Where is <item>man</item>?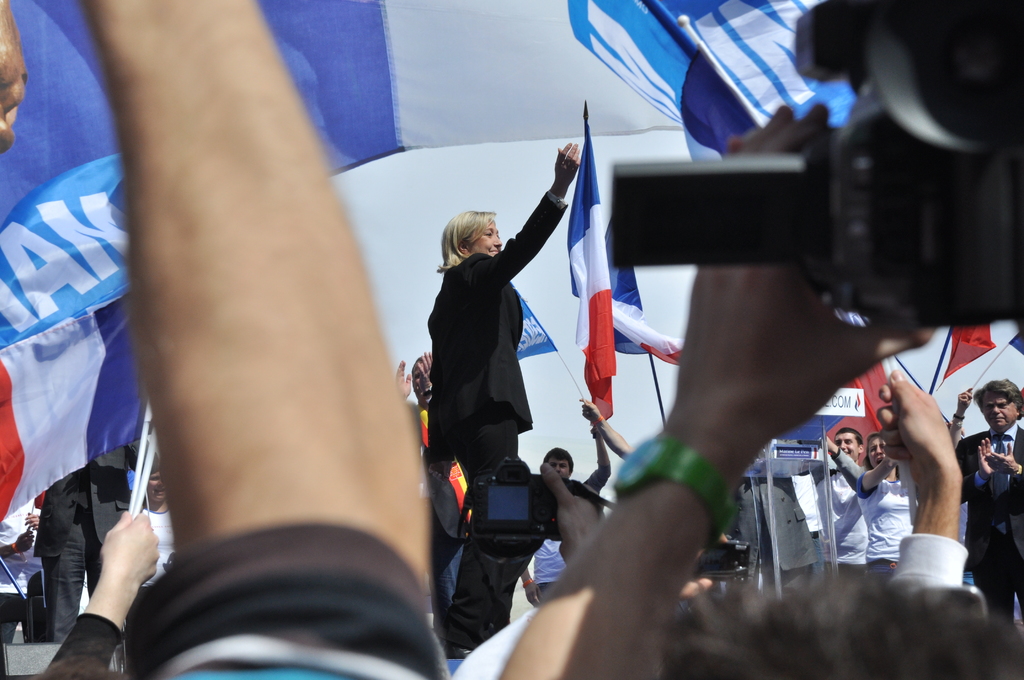
BBox(952, 376, 1023, 617).
